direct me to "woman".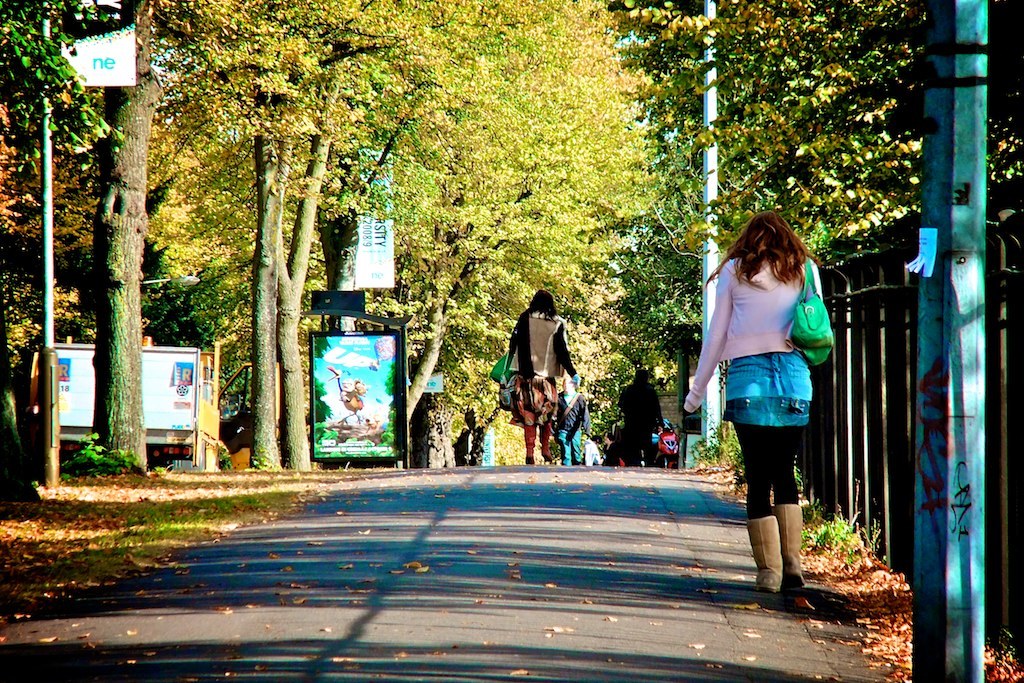
Direction: bbox=[507, 291, 576, 466].
